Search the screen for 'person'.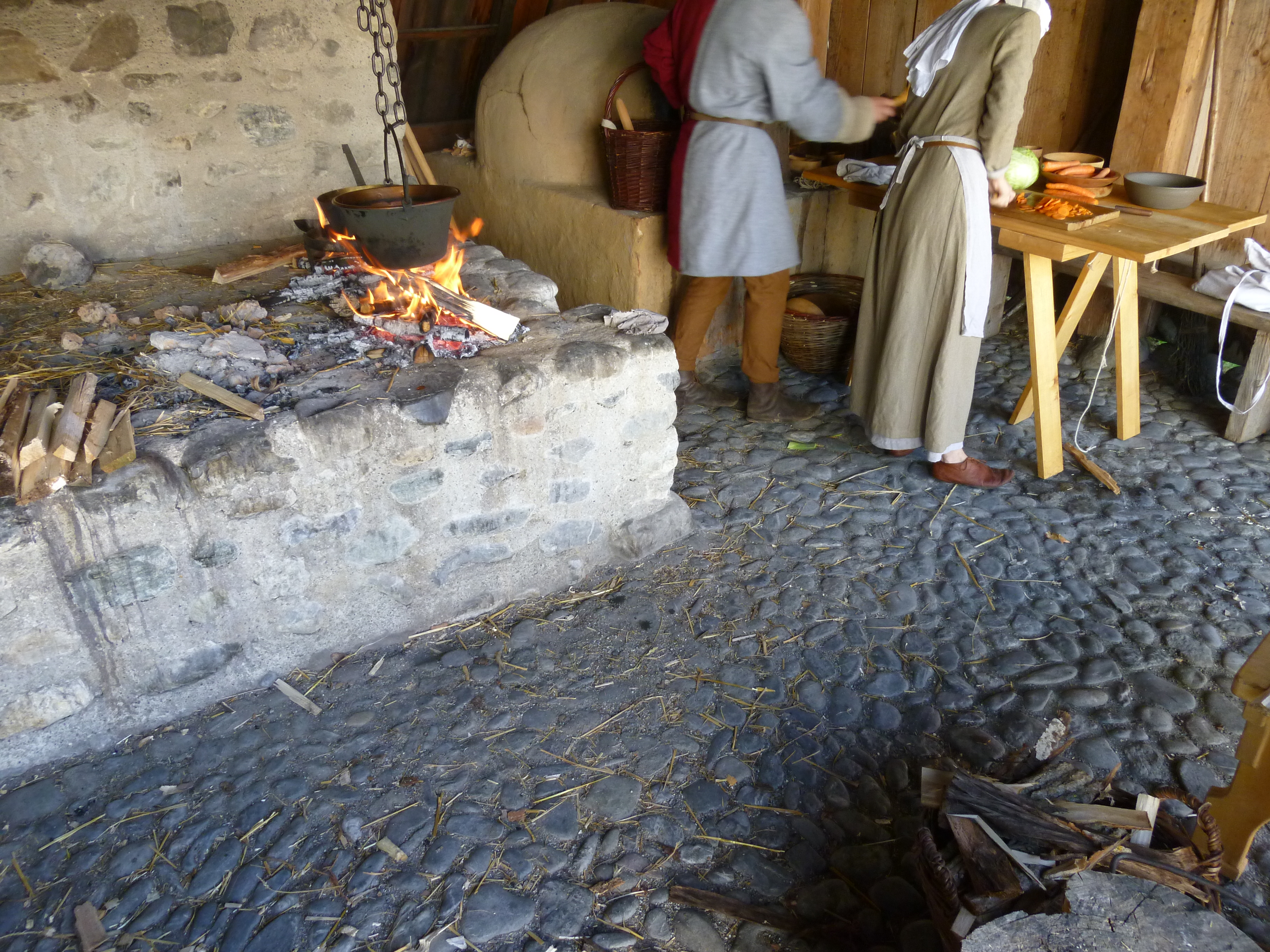
Found at [234, 0, 312, 146].
